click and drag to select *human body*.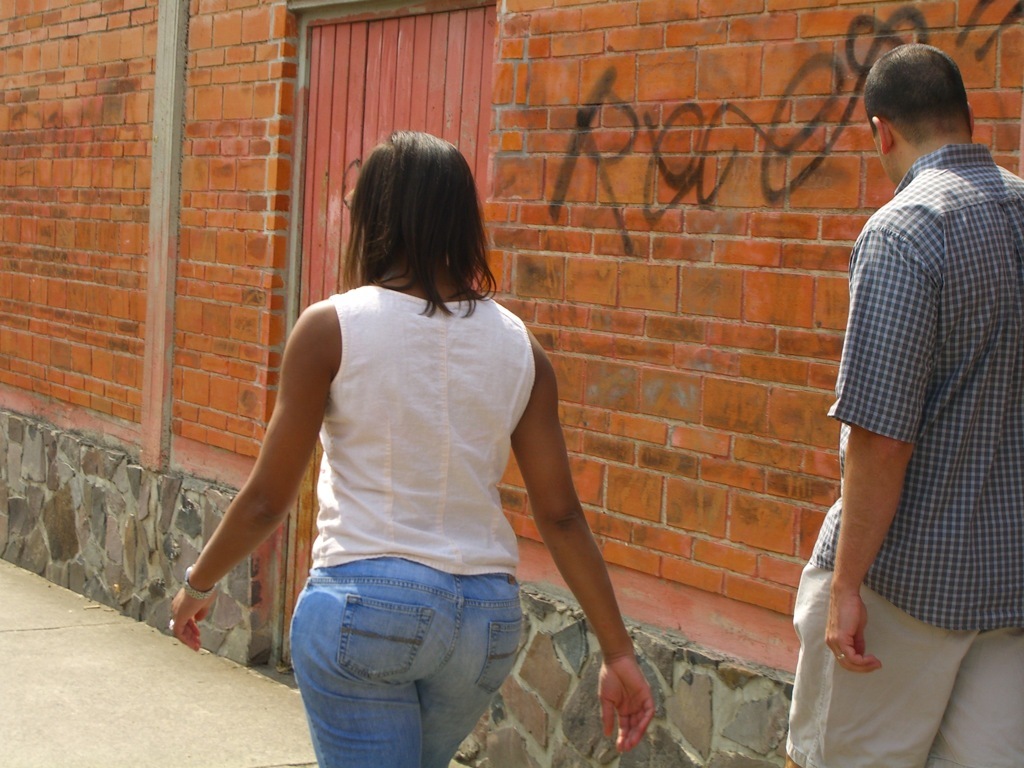
Selection: left=168, top=128, right=655, bottom=767.
